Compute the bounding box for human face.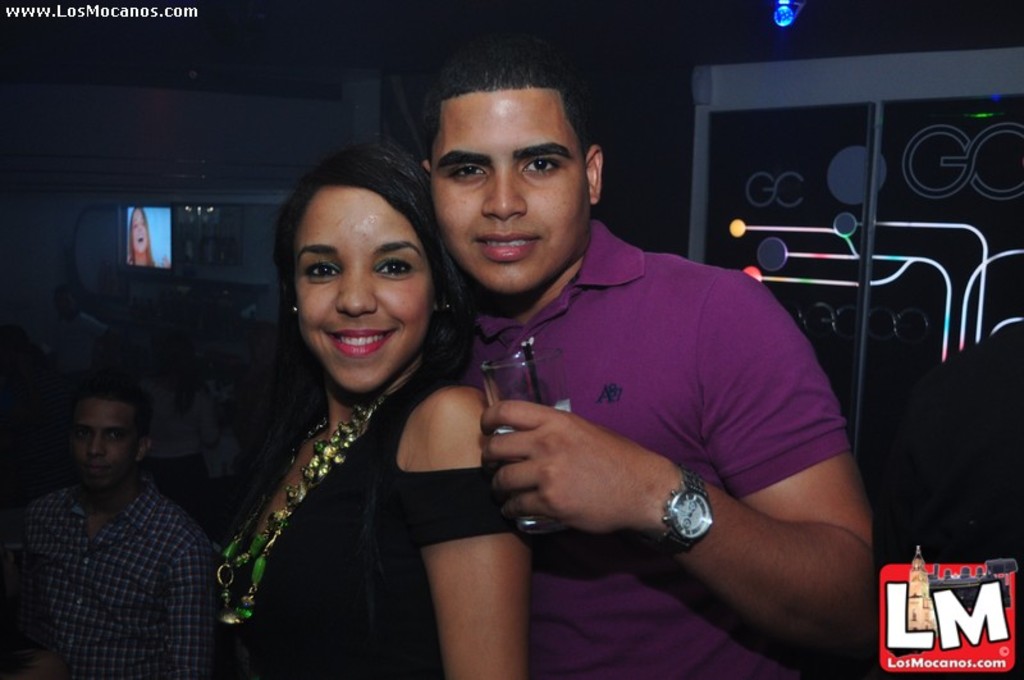
{"x1": 125, "y1": 207, "x2": 154, "y2": 255}.
